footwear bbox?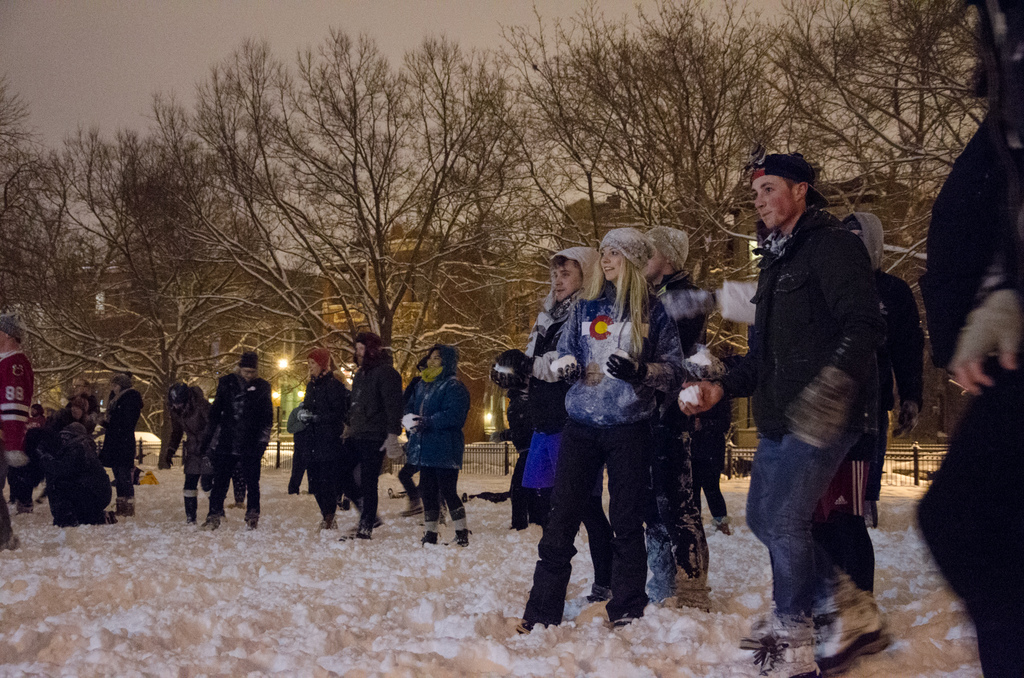
<bbox>813, 577, 890, 677</bbox>
